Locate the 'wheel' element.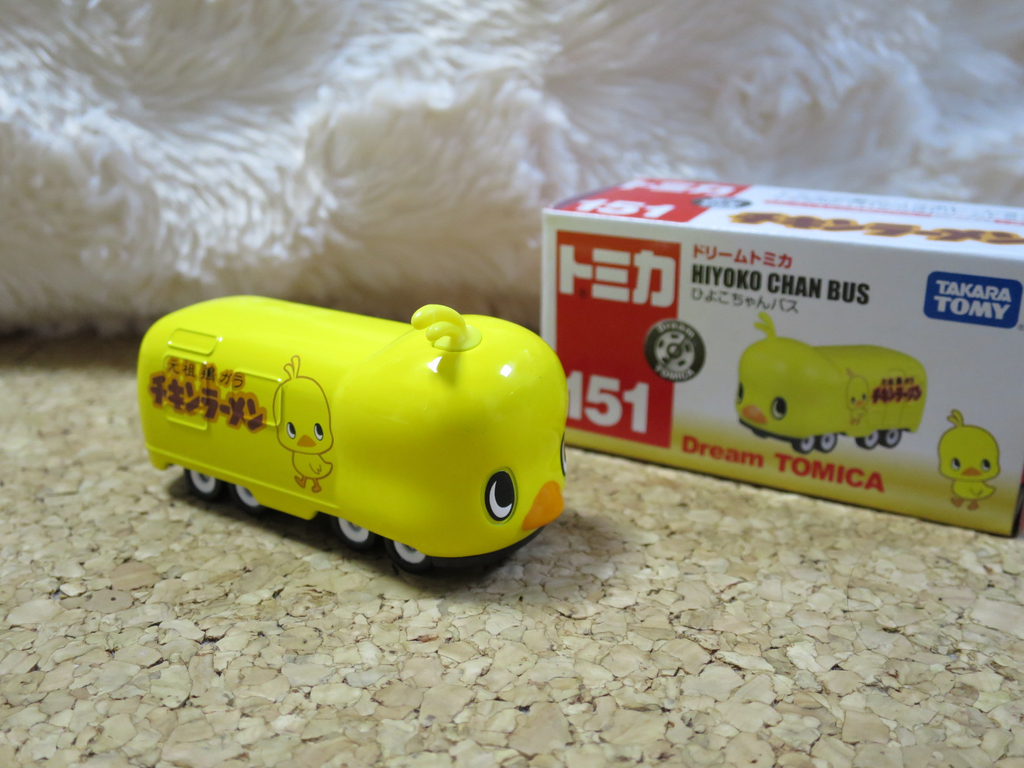
Element bbox: 383/541/432/568.
